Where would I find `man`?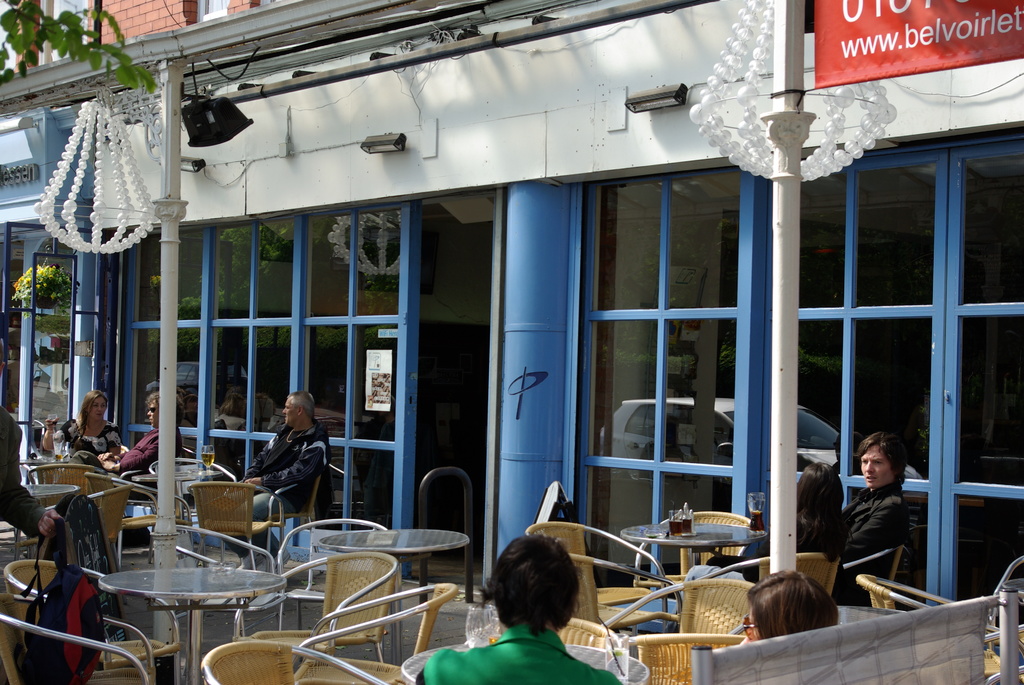
At 0/346/68/540.
